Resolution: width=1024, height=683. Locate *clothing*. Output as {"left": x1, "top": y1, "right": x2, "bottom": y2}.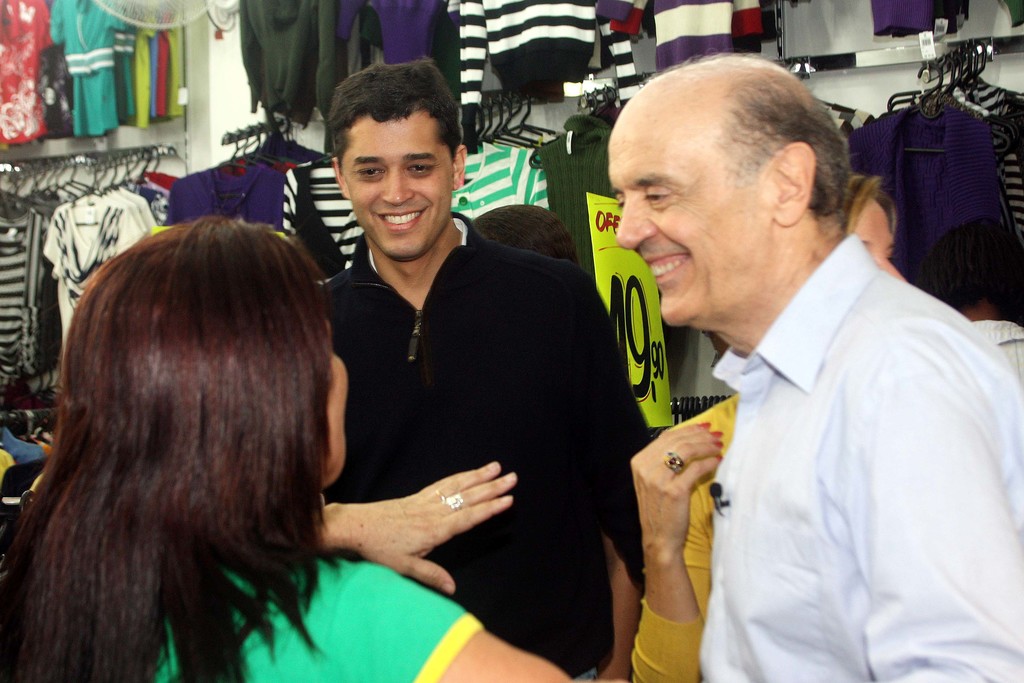
{"left": 127, "top": 179, "right": 176, "bottom": 225}.
